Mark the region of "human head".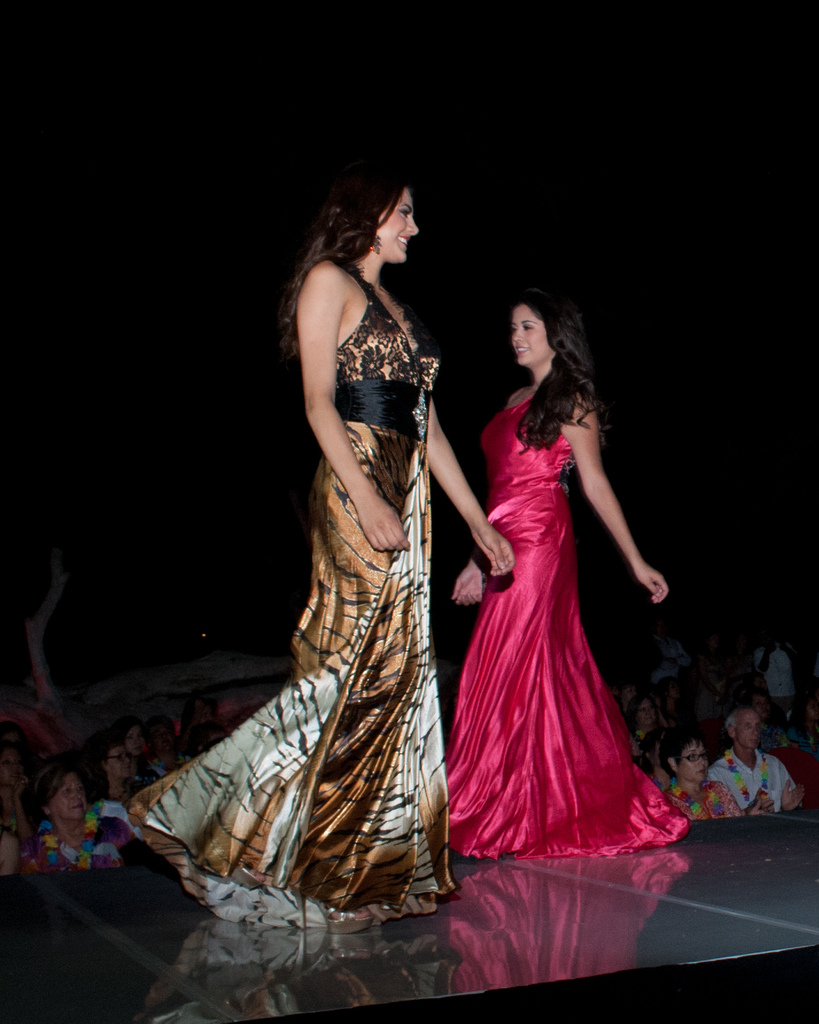
Region: <region>99, 742, 134, 793</region>.
